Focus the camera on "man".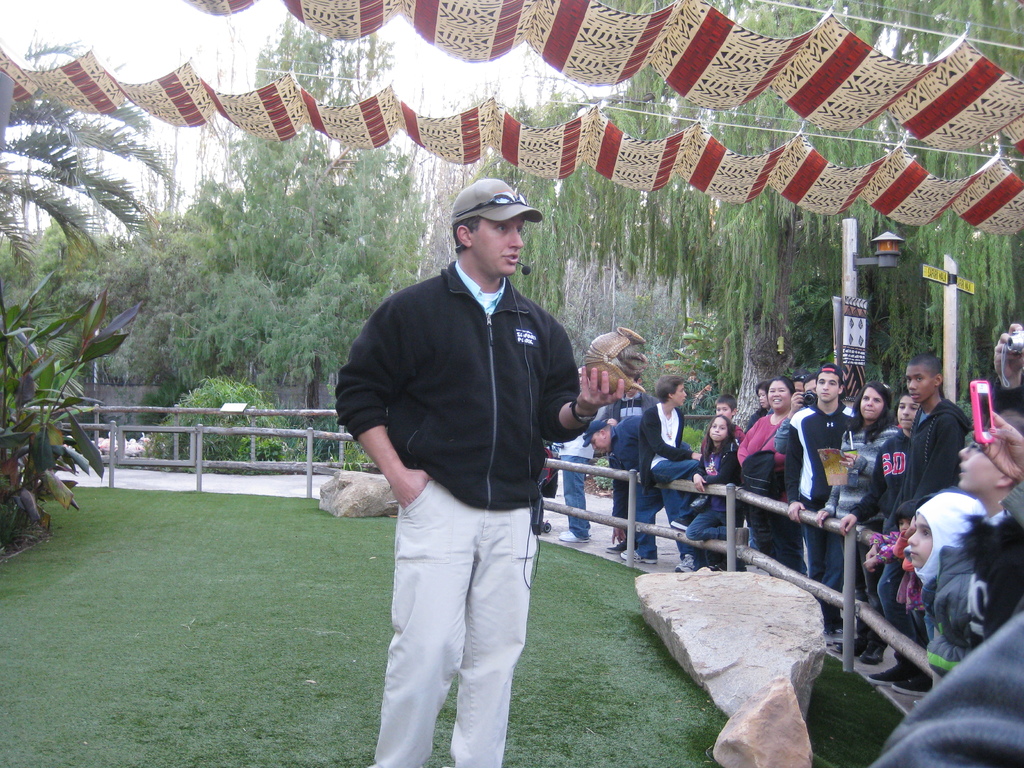
Focus region: locate(863, 356, 970, 696).
